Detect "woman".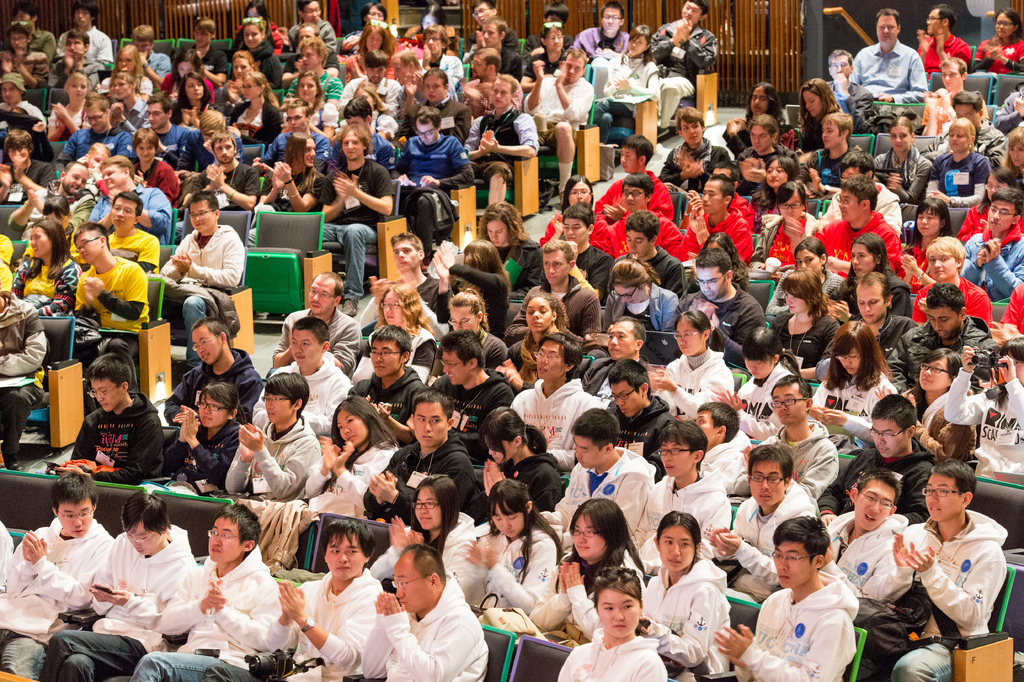
Detected at crop(765, 236, 844, 313).
